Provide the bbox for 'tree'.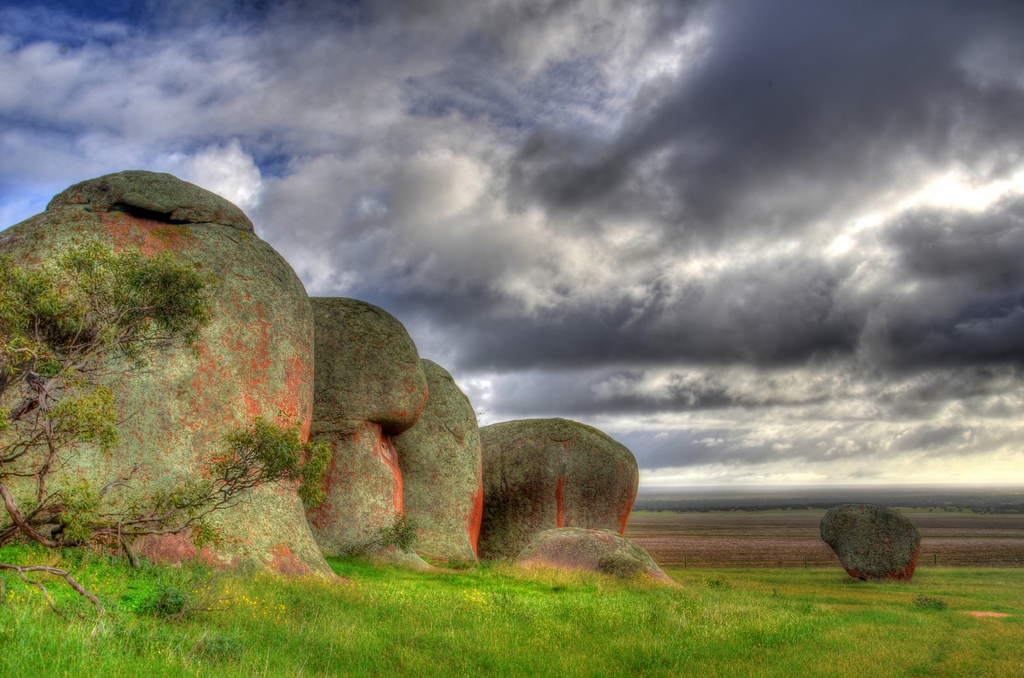
BBox(0, 230, 337, 557).
